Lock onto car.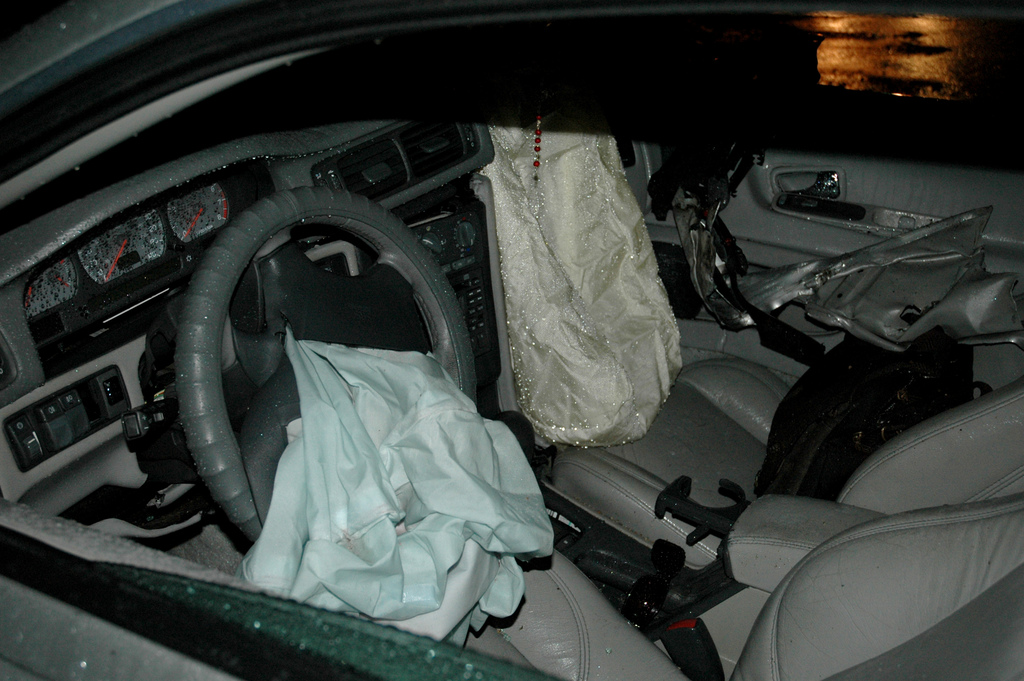
Locked: [left=21, top=0, right=824, bottom=680].
